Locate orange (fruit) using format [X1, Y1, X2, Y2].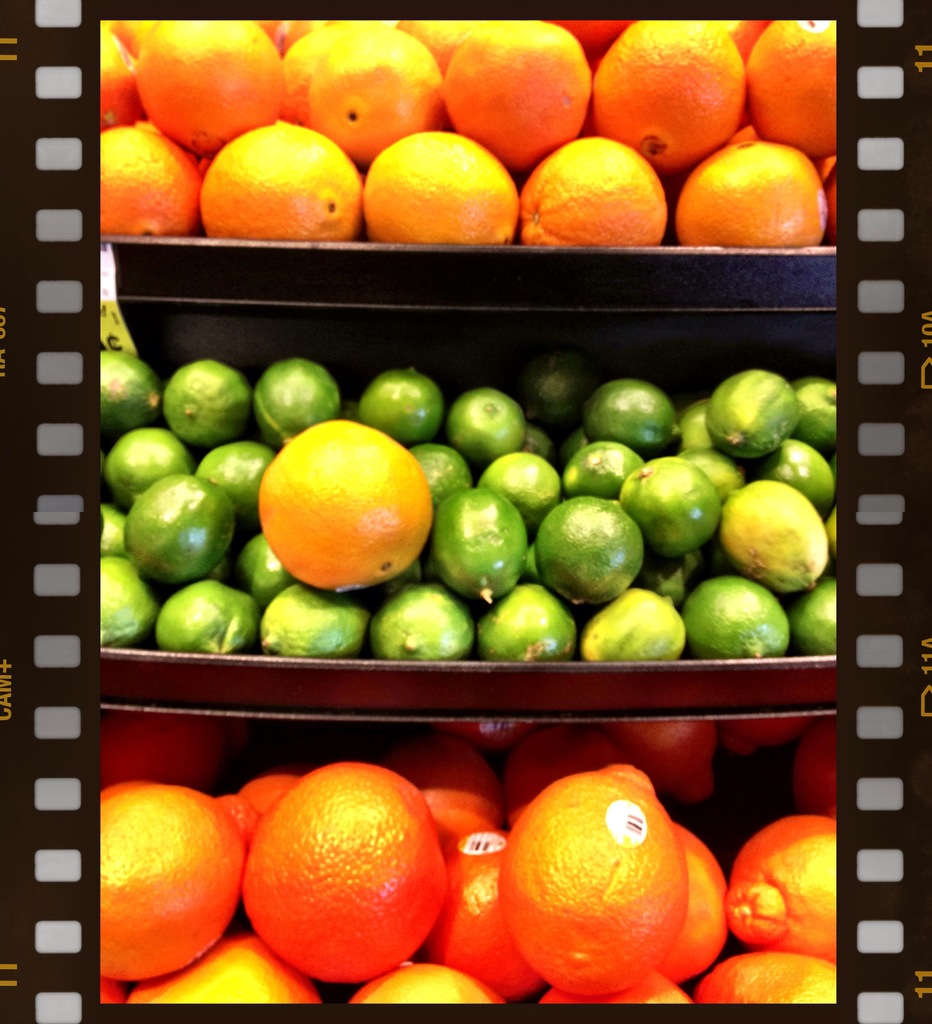
[578, 593, 660, 647].
